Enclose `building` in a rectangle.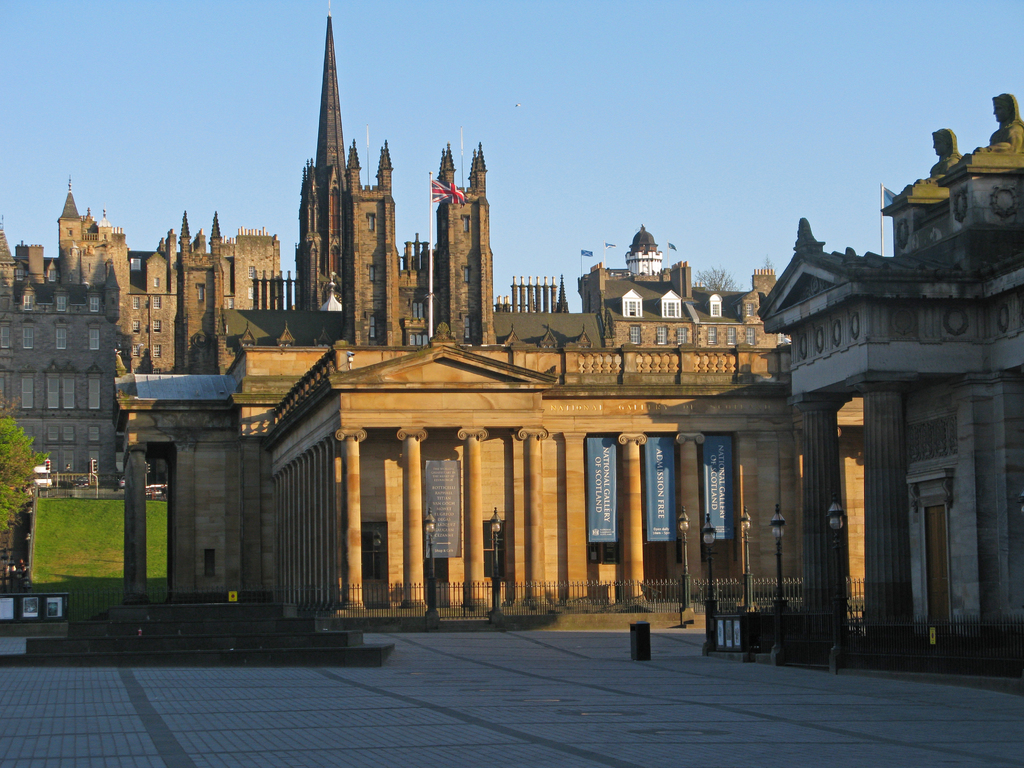
select_region(0, 173, 280, 485).
